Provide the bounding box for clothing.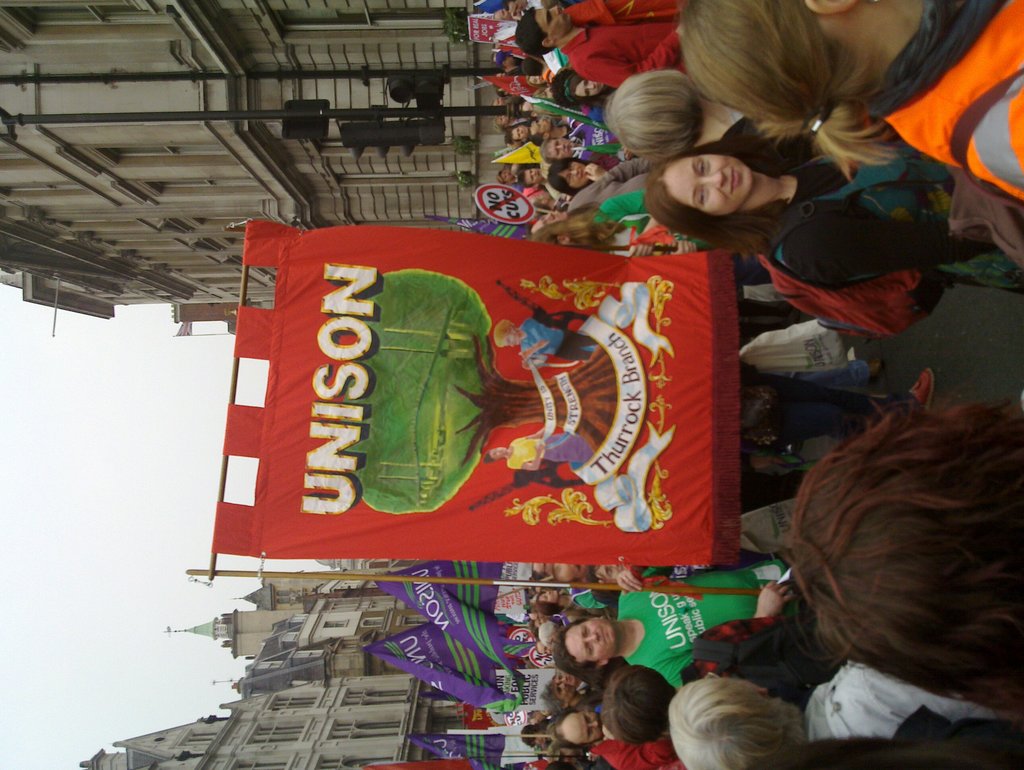
{"left": 556, "top": 1, "right": 682, "bottom": 69}.
